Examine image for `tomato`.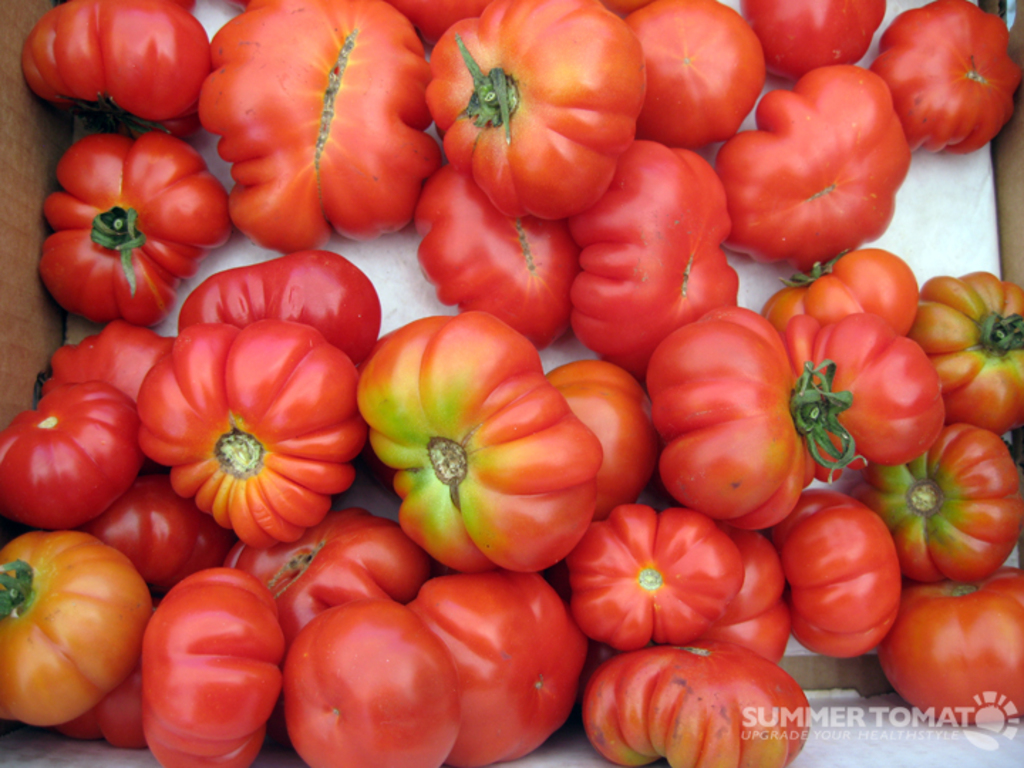
Examination result: select_region(0, 525, 142, 720).
